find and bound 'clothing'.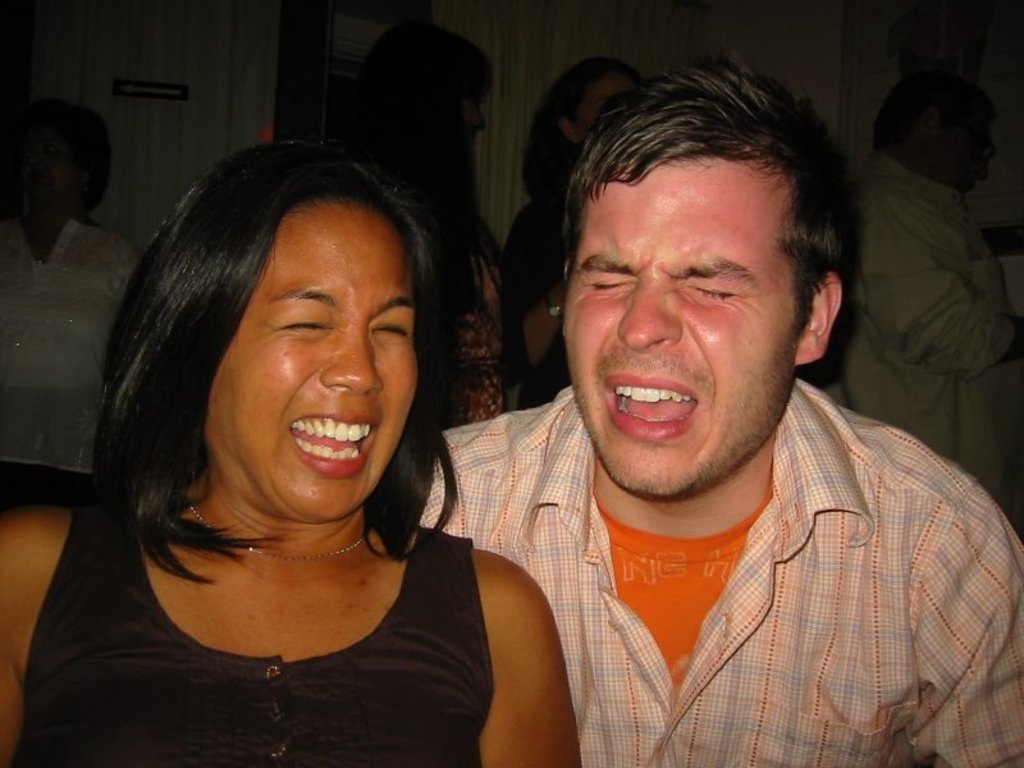
Bound: 0, 461, 96, 507.
